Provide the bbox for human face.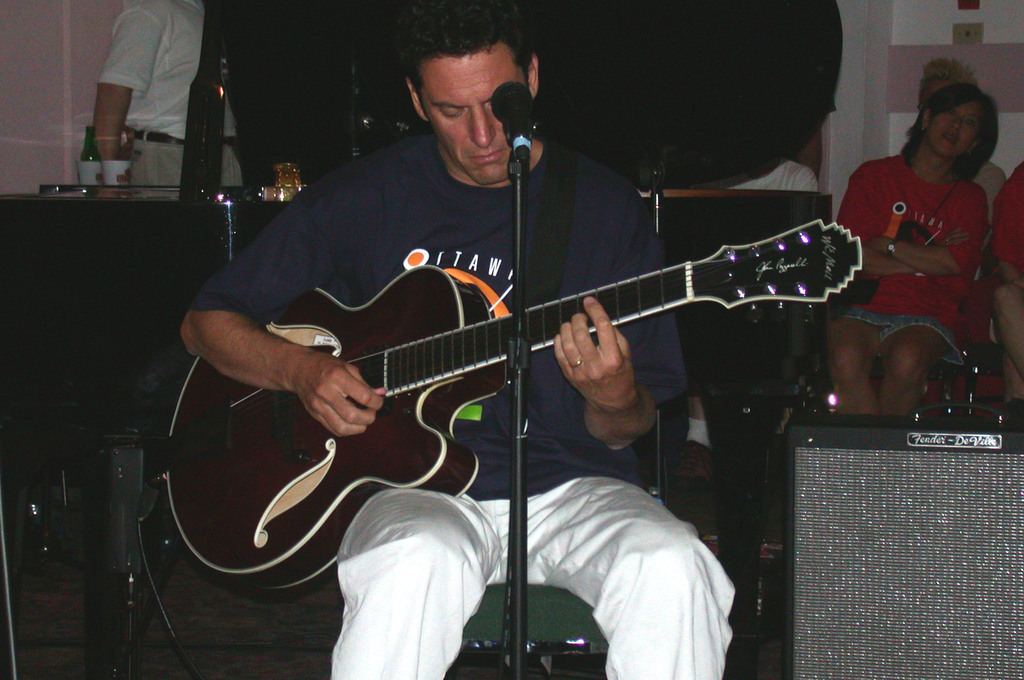
select_region(928, 101, 980, 158).
